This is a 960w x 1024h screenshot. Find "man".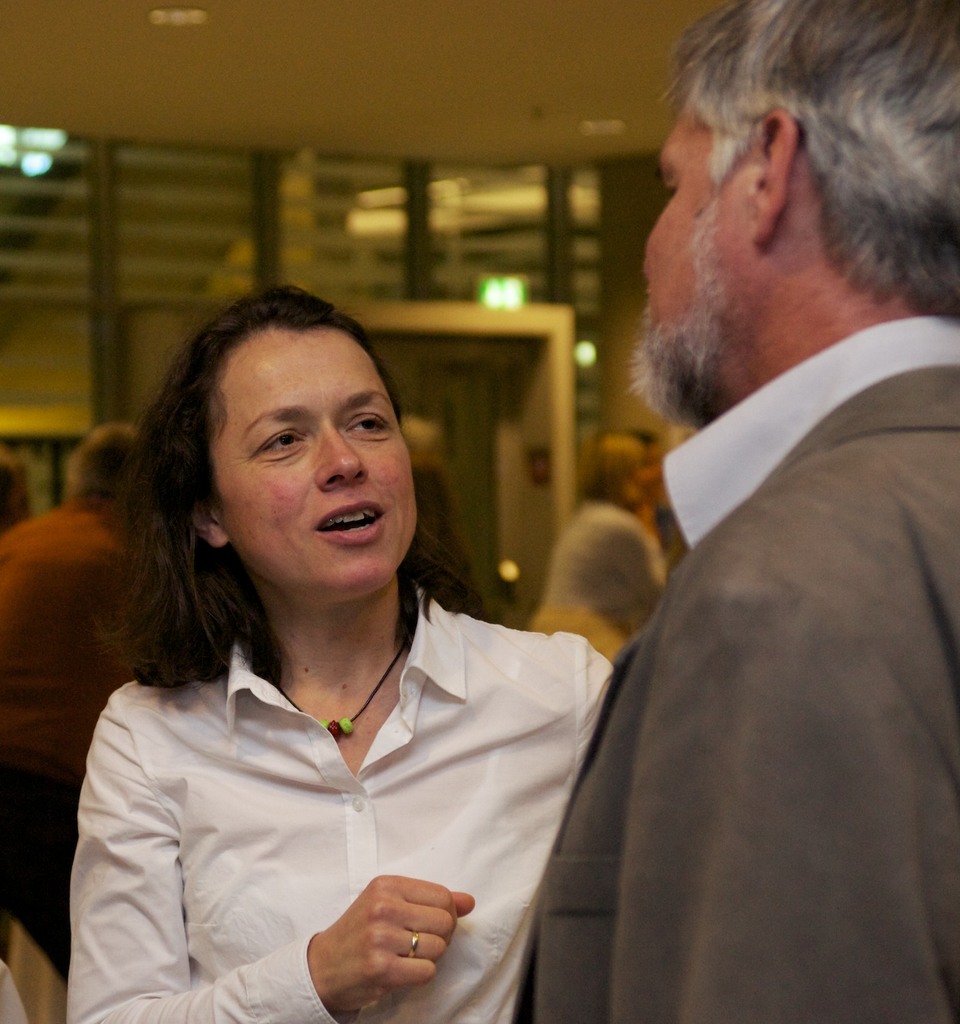
Bounding box: <bbox>0, 445, 37, 539</bbox>.
